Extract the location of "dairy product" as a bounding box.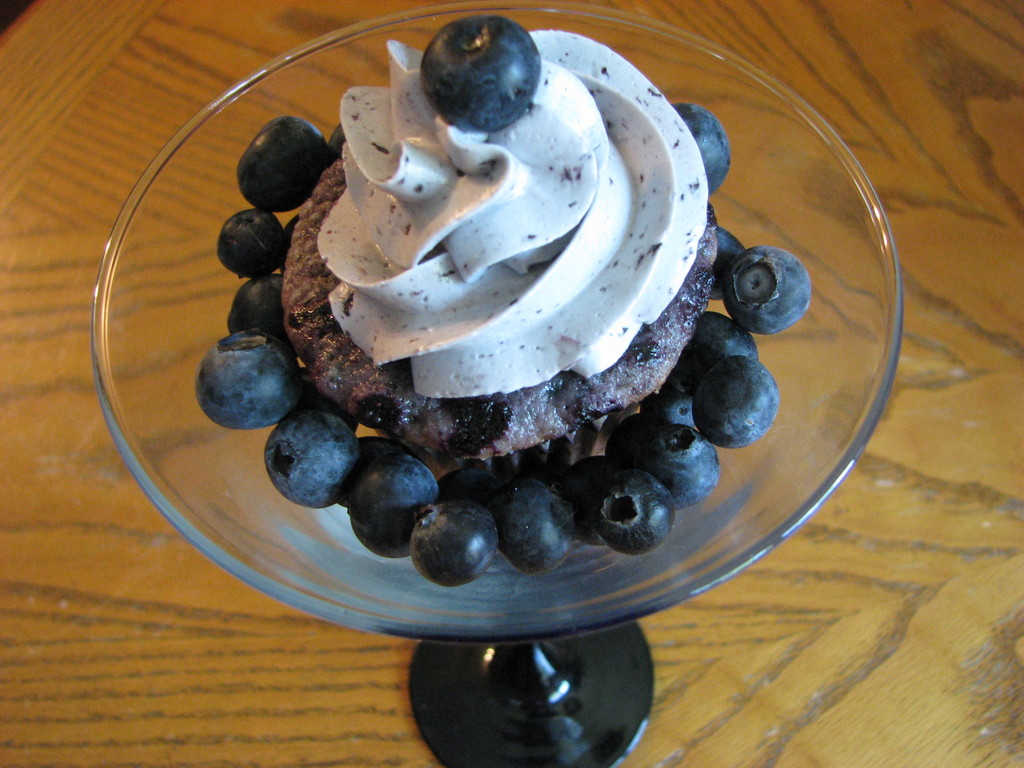
[left=310, top=28, right=712, bottom=395].
